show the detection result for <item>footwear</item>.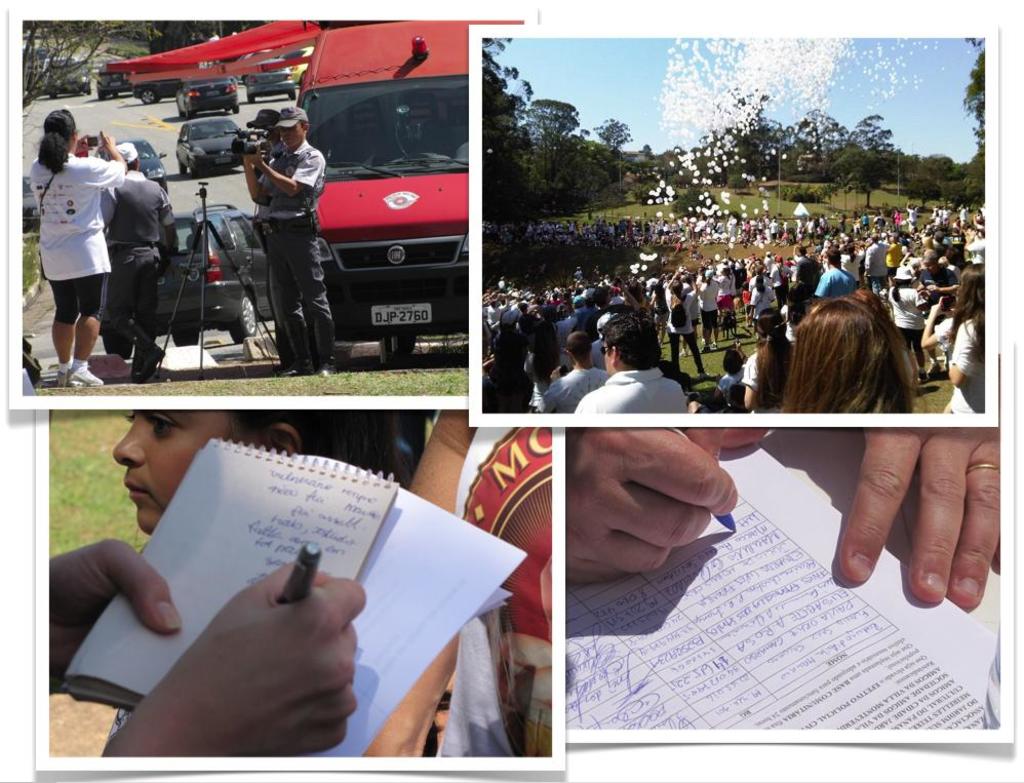
{"left": 65, "top": 366, "right": 111, "bottom": 390}.
